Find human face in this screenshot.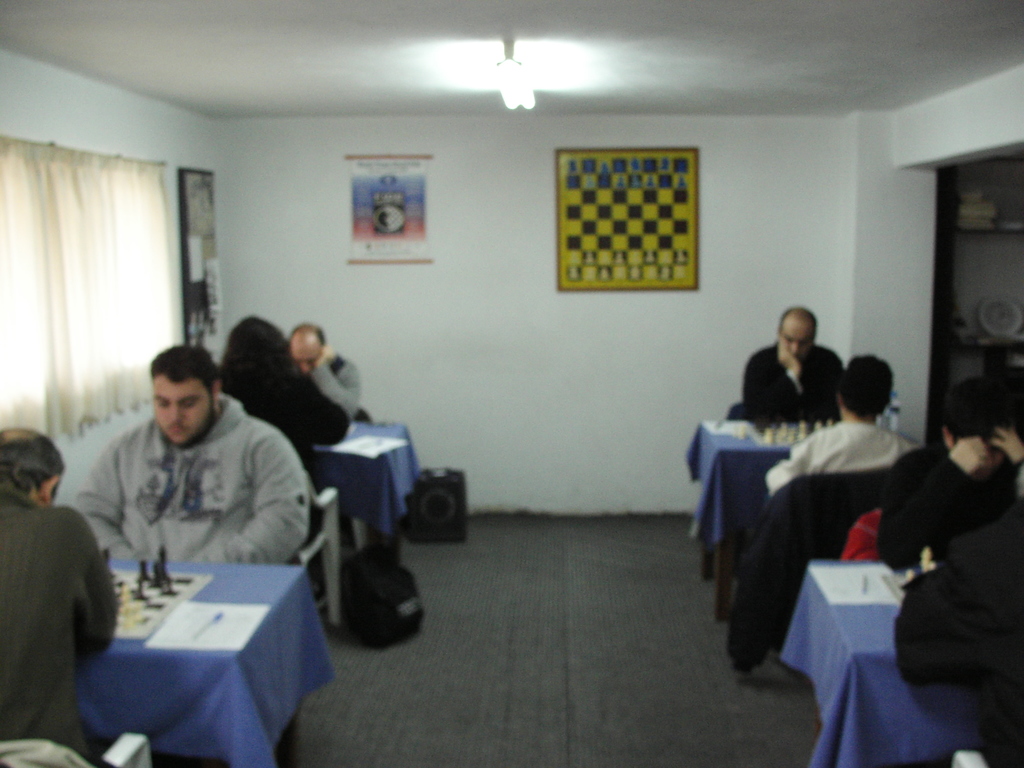
The bounding box for human face is detection(964, 431, 1000, 474).
